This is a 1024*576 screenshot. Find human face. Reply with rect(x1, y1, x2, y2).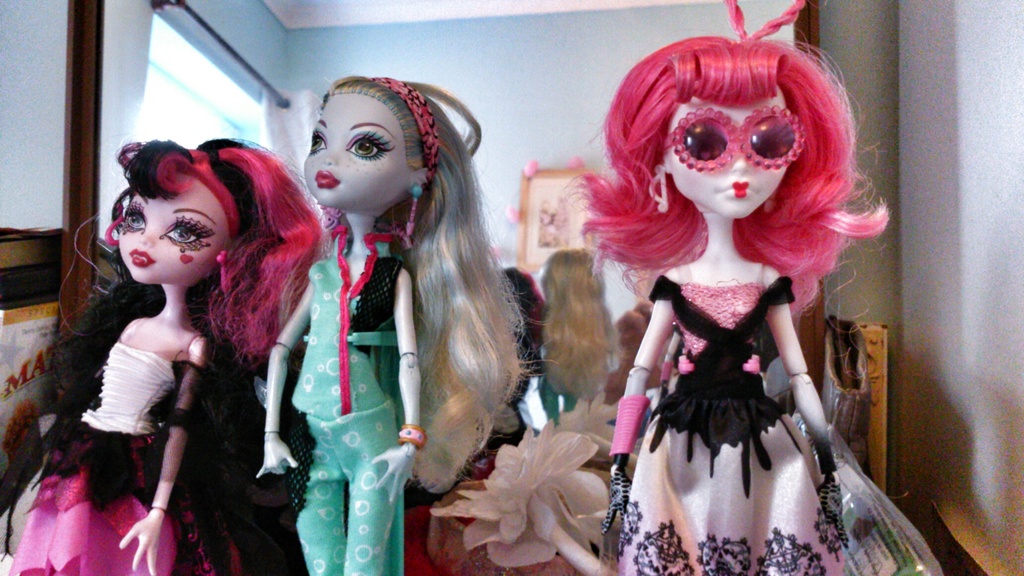
rect(119, 183, 232, 282).
